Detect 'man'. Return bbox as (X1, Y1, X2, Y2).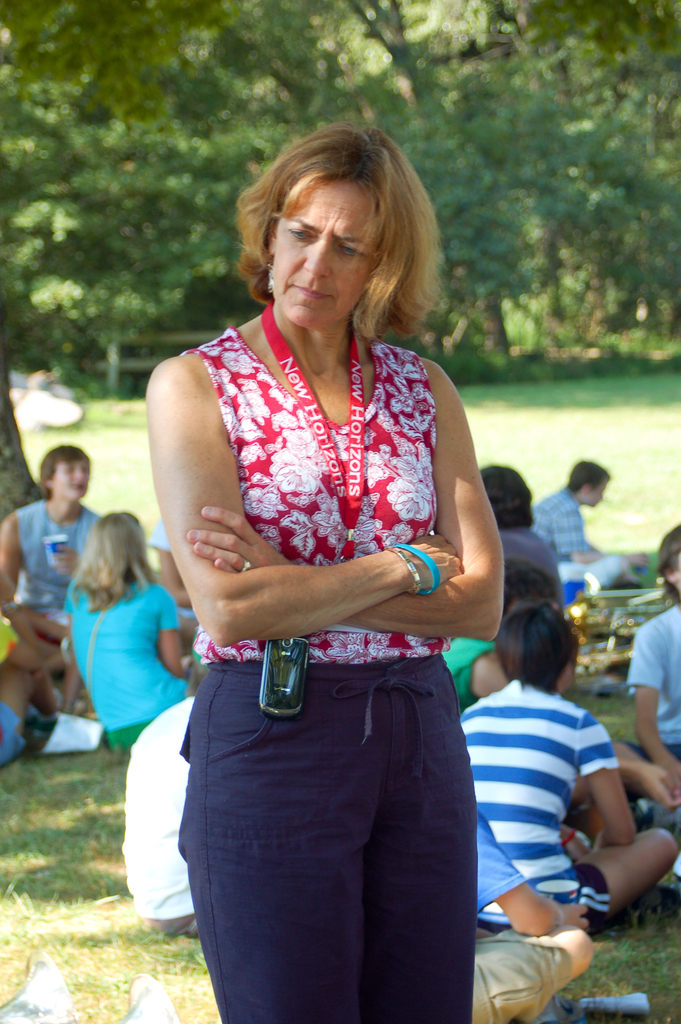
(436, 559, 673, 829).
